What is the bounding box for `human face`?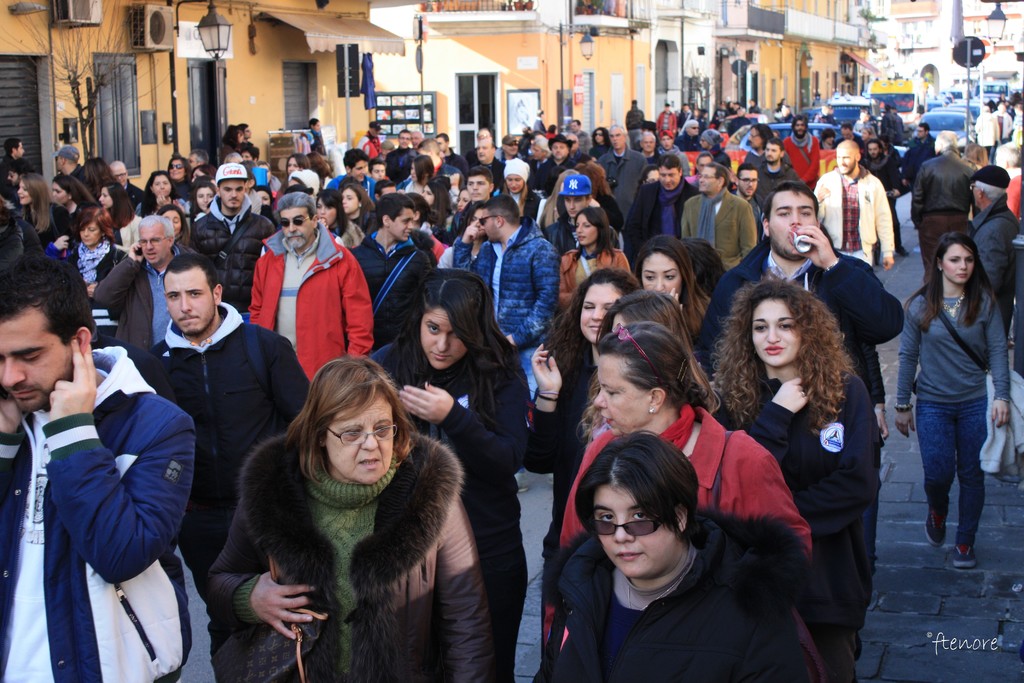
116,167,127,185.
